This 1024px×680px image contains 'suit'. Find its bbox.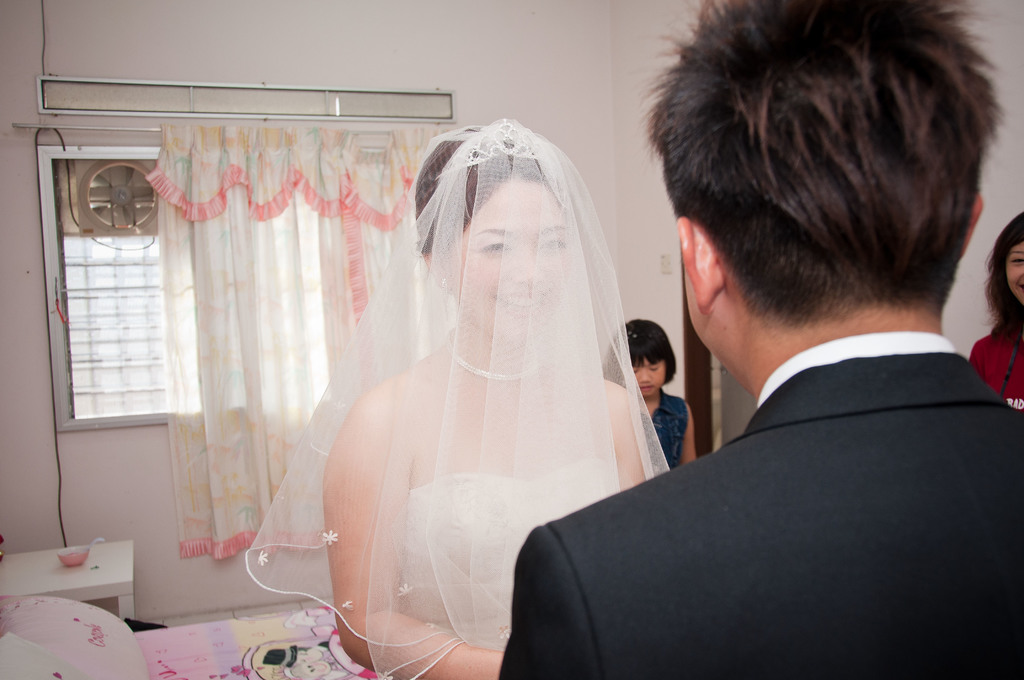
bbox(499, 349, 1023, 679).
